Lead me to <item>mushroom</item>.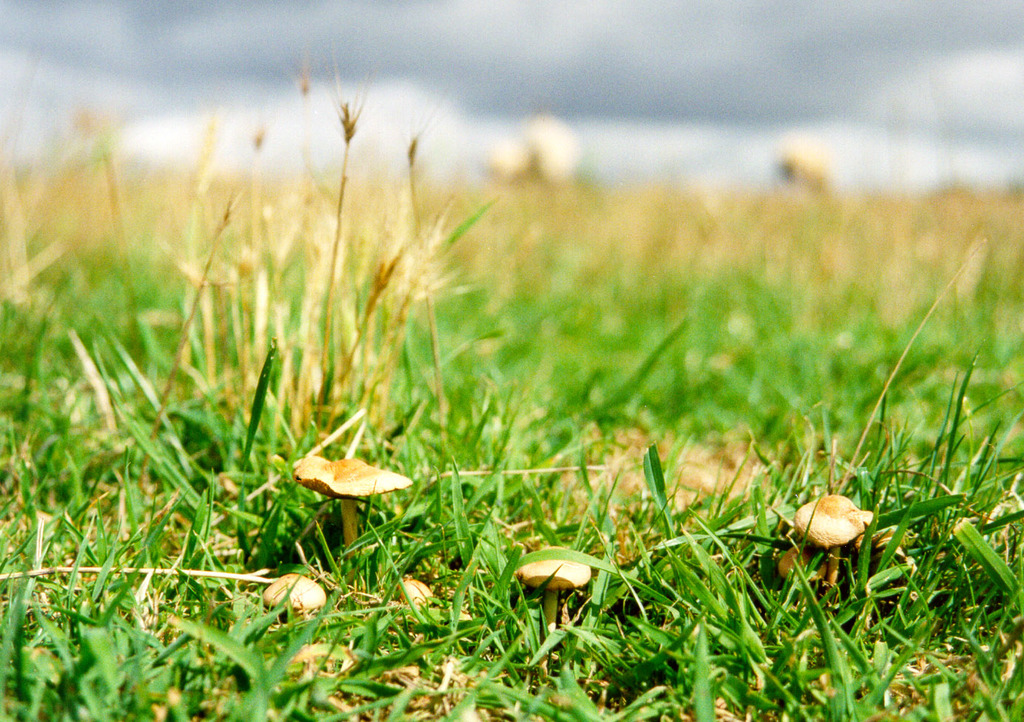
Lead to (left=279, top=447, right=415, bottom=547).
